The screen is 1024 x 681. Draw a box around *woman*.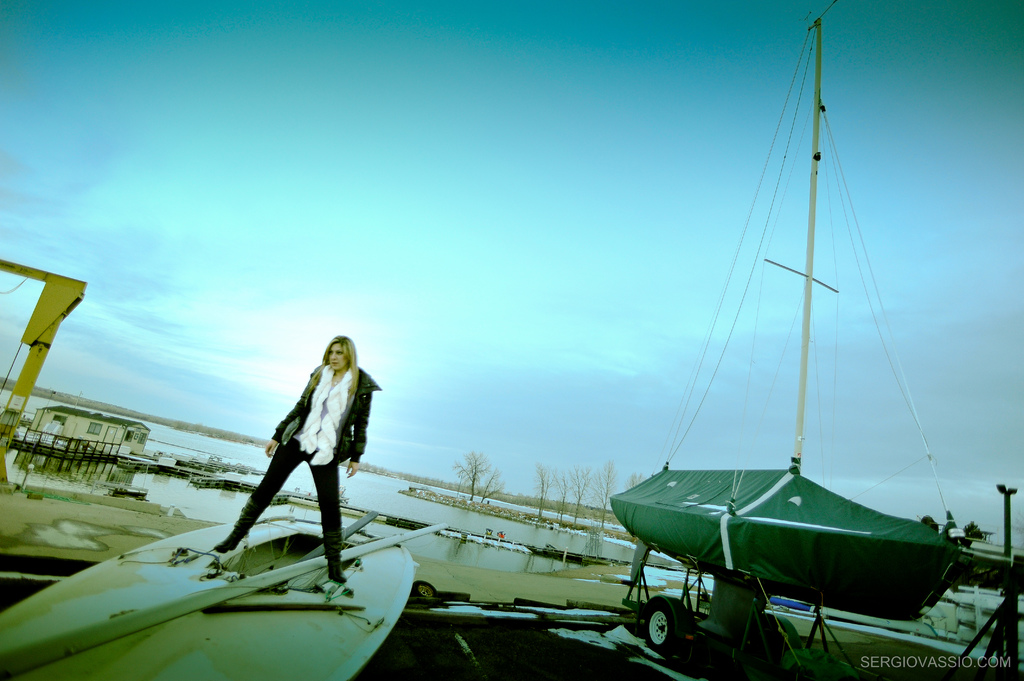
left=210, top=333, right=383, bottom=586.
